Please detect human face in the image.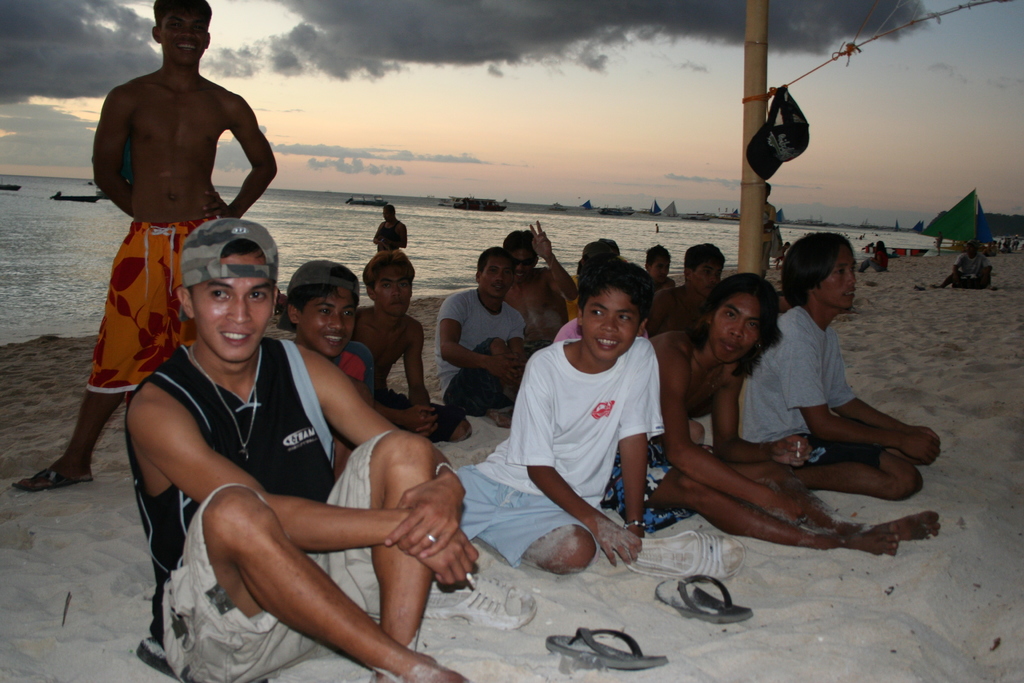
rect(650, 258, 668, 281).
